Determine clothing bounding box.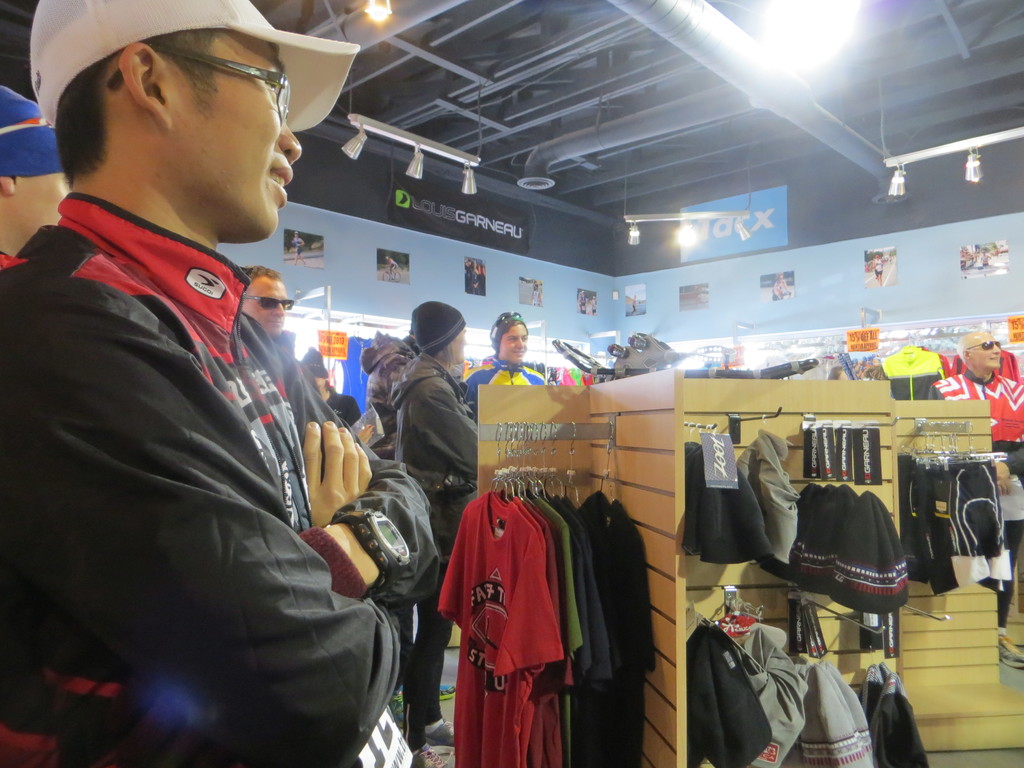
Determined: bbox=[394, 340, 489, 545].
